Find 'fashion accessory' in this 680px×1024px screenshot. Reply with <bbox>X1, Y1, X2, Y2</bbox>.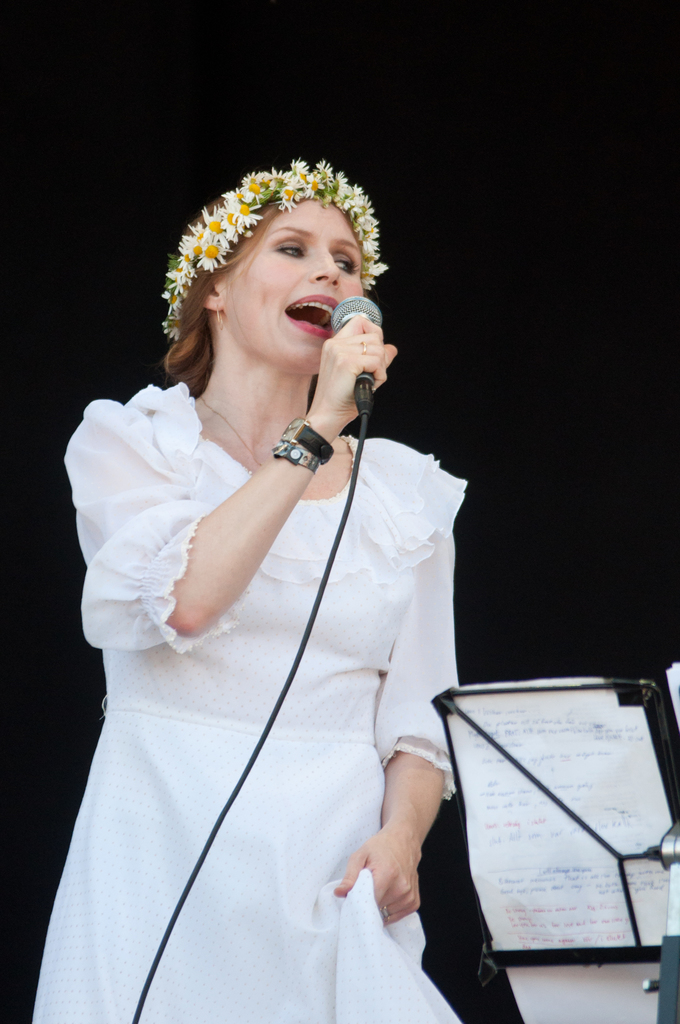
<bbox>198, 392, 264, 469</bbox>.
